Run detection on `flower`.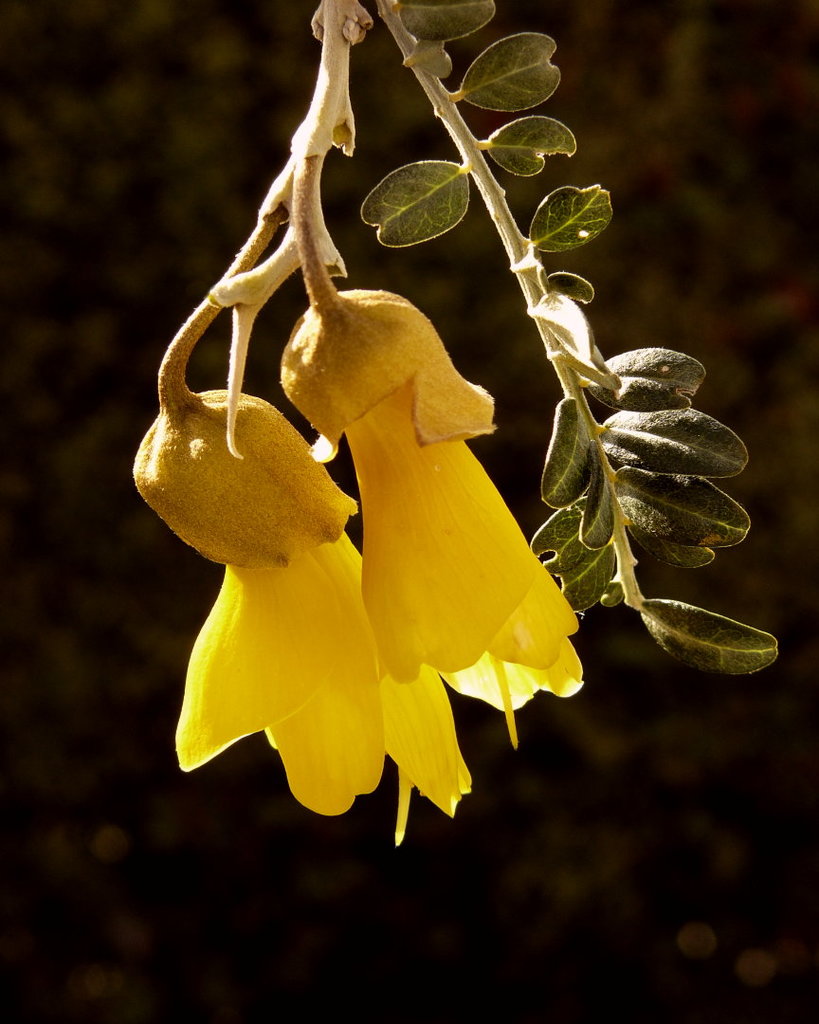
Result: (left=130, top=392, right=391, bottom=813).
